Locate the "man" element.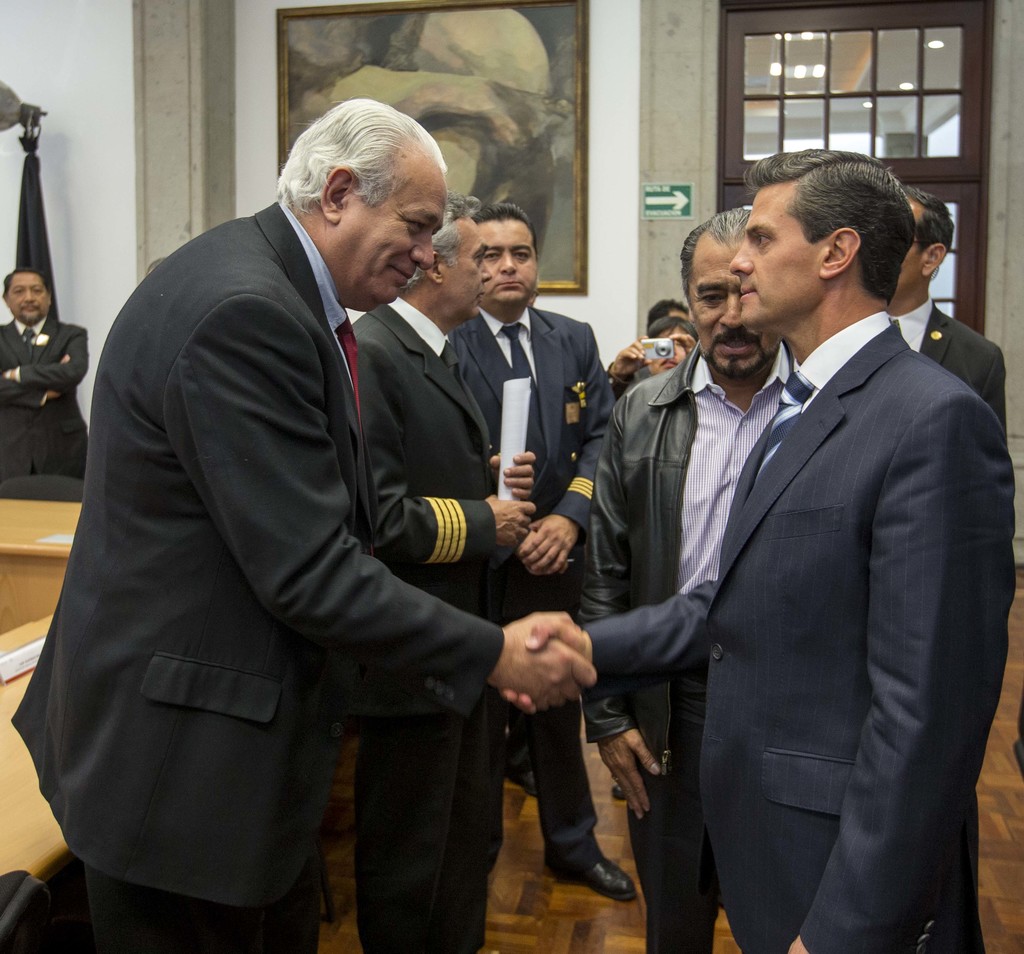
Element bbox: box(452, 203, 637, 901).
